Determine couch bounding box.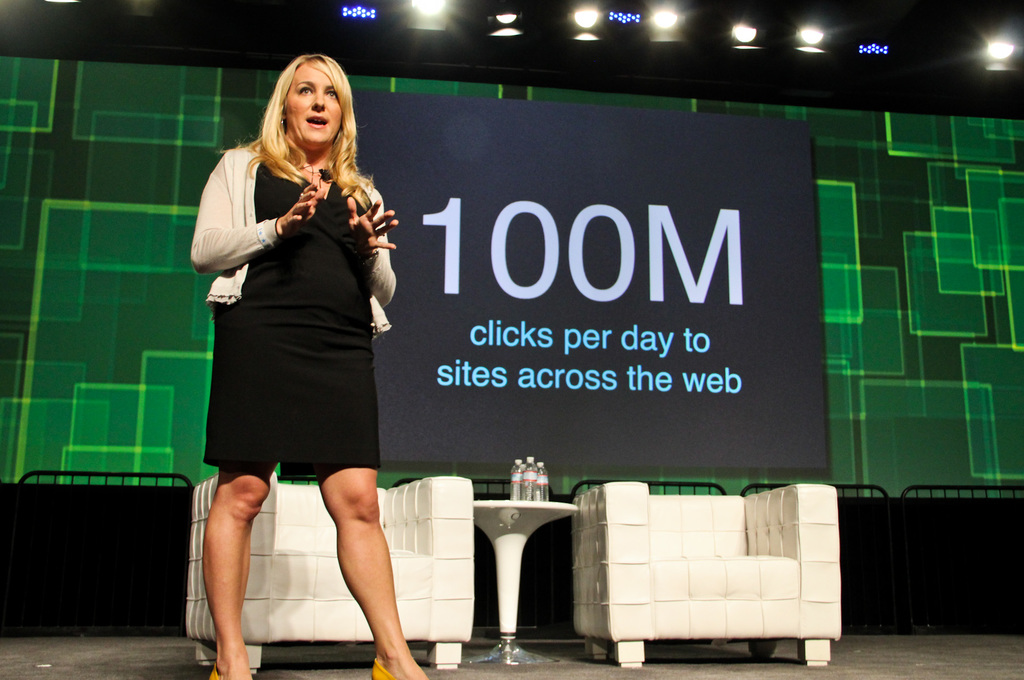
Determined: BBox(549, 498, 836, 668).
